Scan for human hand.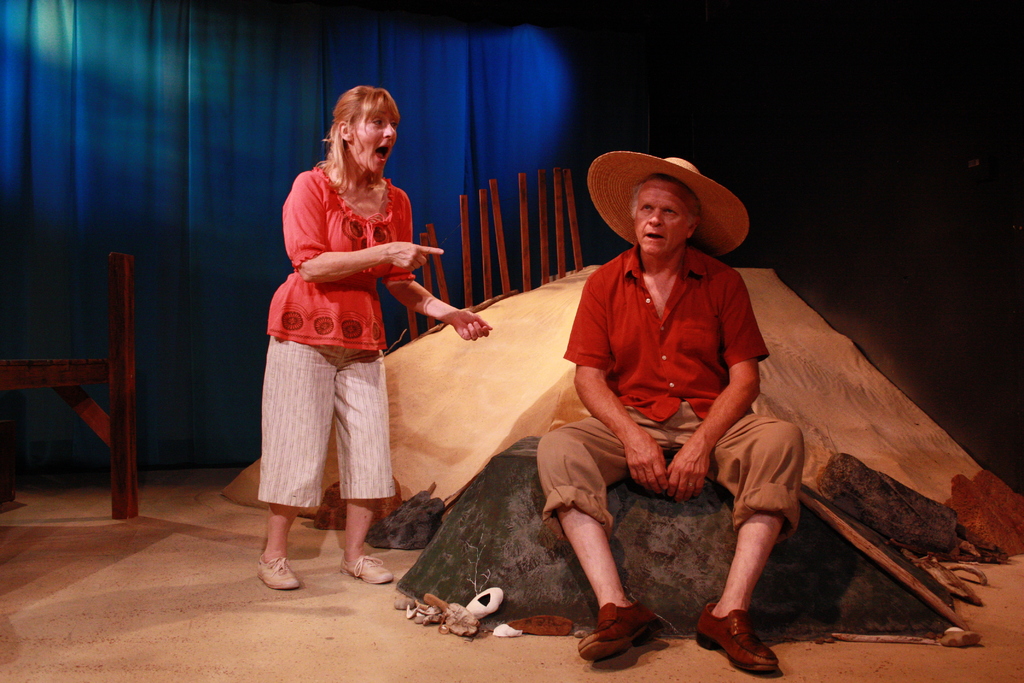
Scan result: x1=622 y1=436 x2=672 y2=497.
